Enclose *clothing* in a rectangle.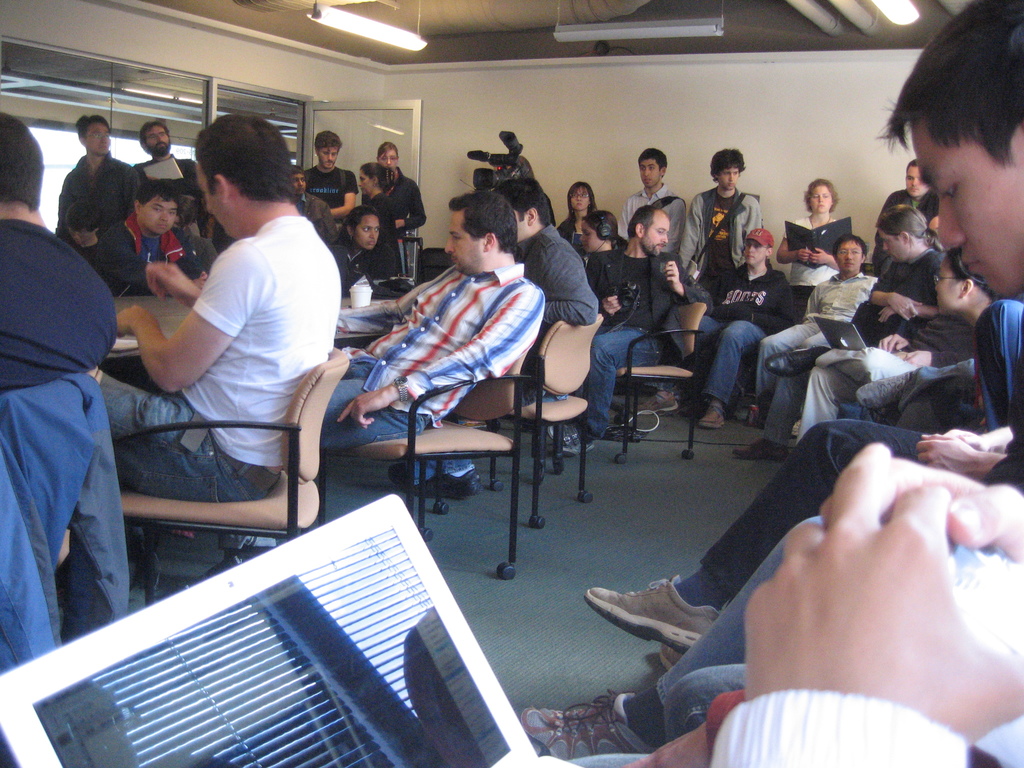
Rect(693, 261, 786, 408).
